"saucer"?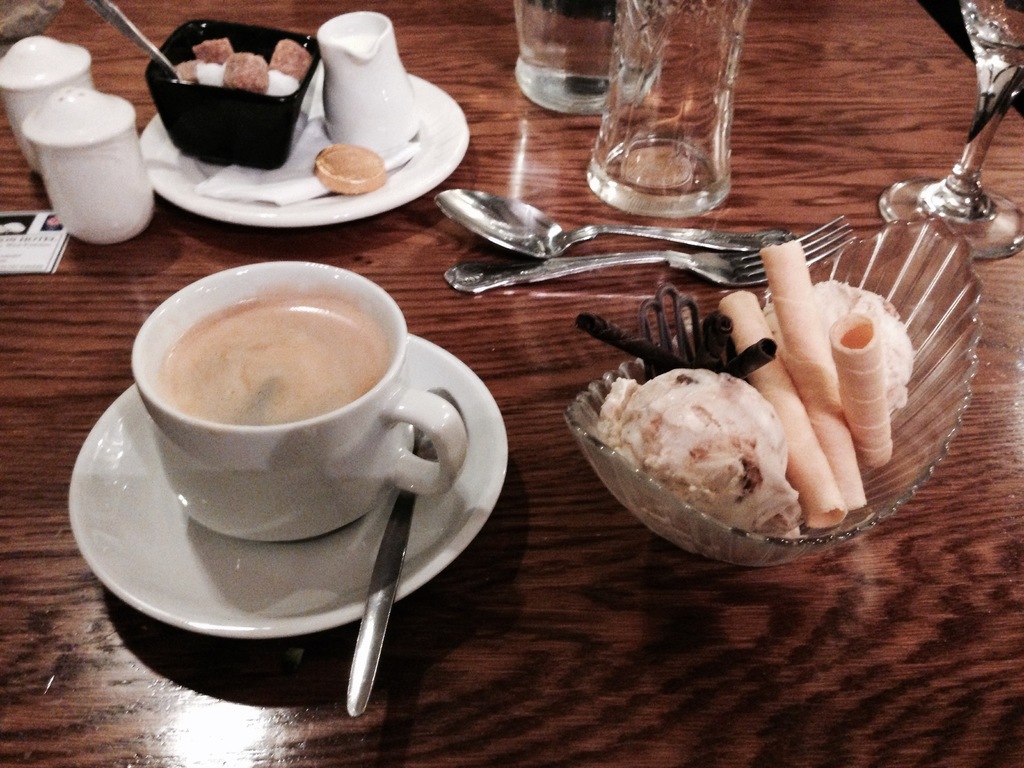
67, 333, 509, 637
